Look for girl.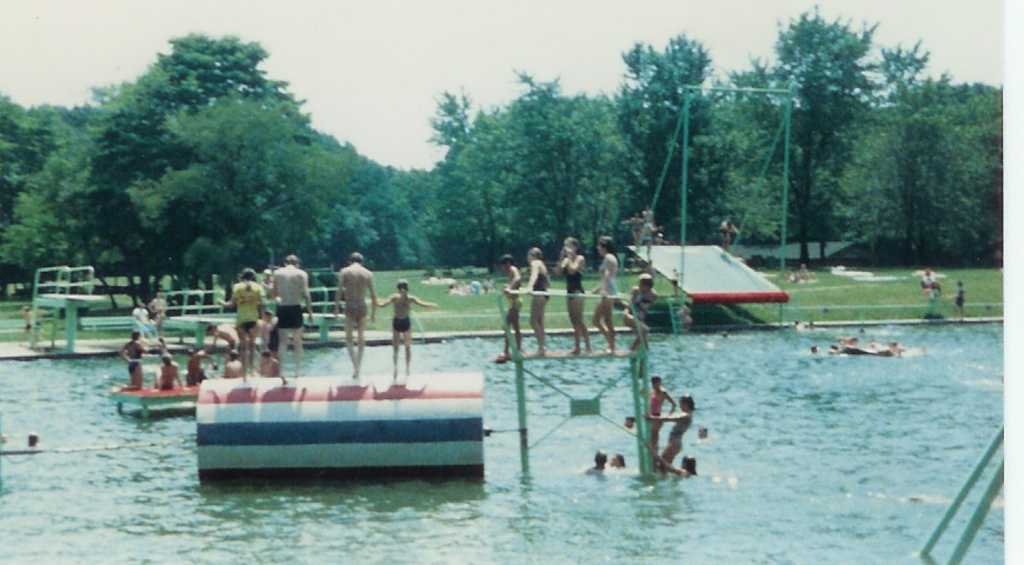
Found: select_region(591, 237, 620, 357).
